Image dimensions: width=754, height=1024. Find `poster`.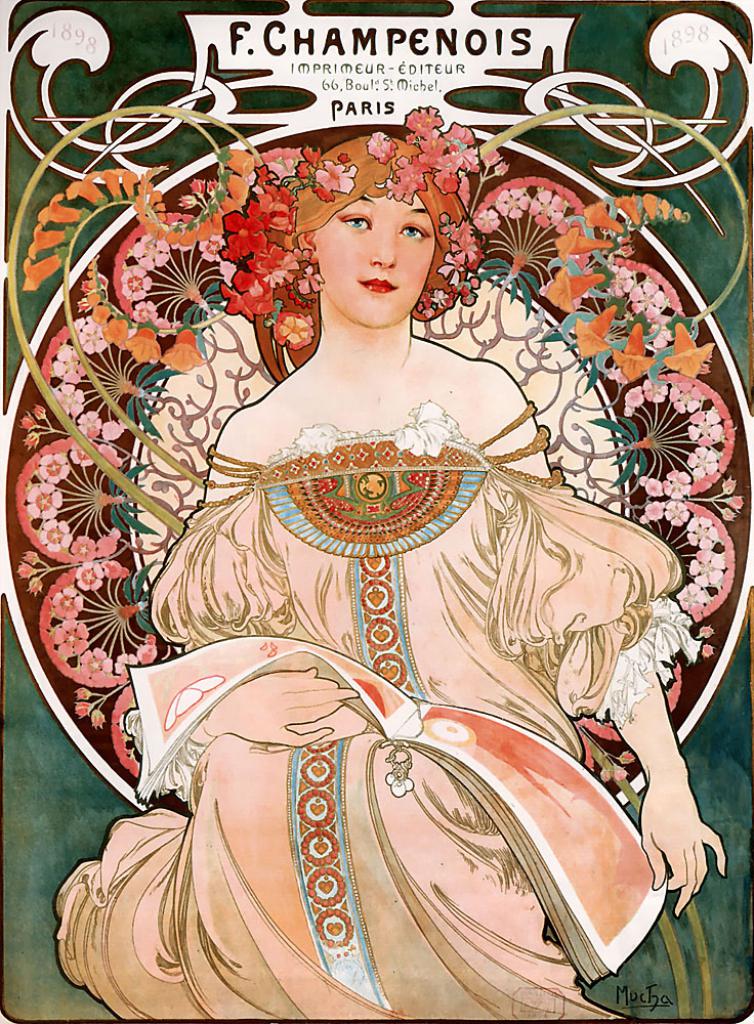
select_region(0, 0, 753, 1023).
